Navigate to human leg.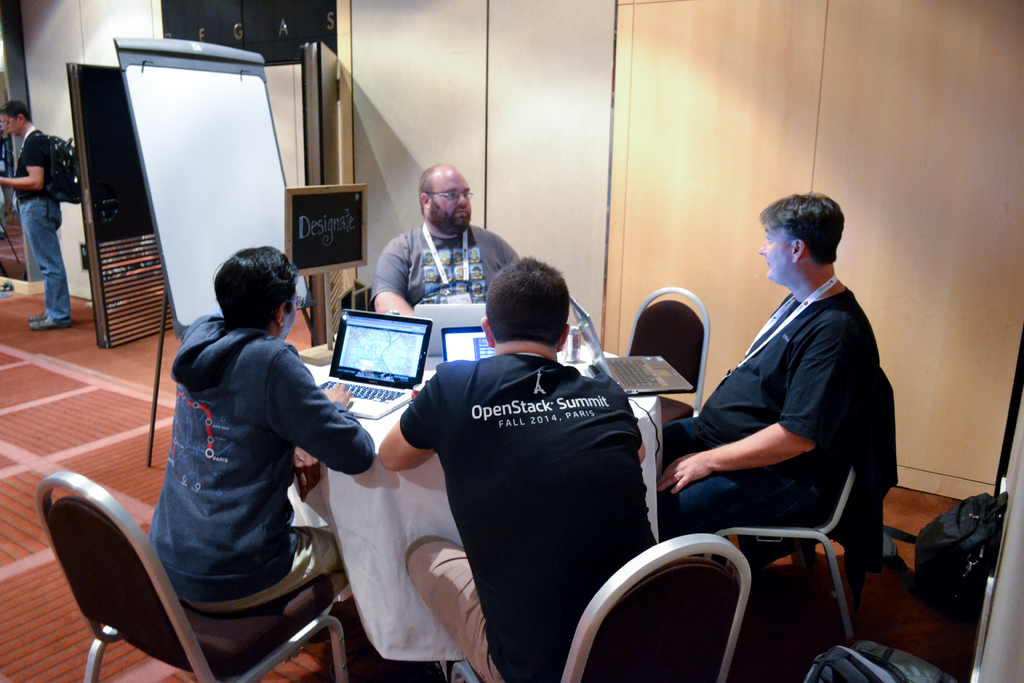
Navigation target: 402, 532, 506, 682.
